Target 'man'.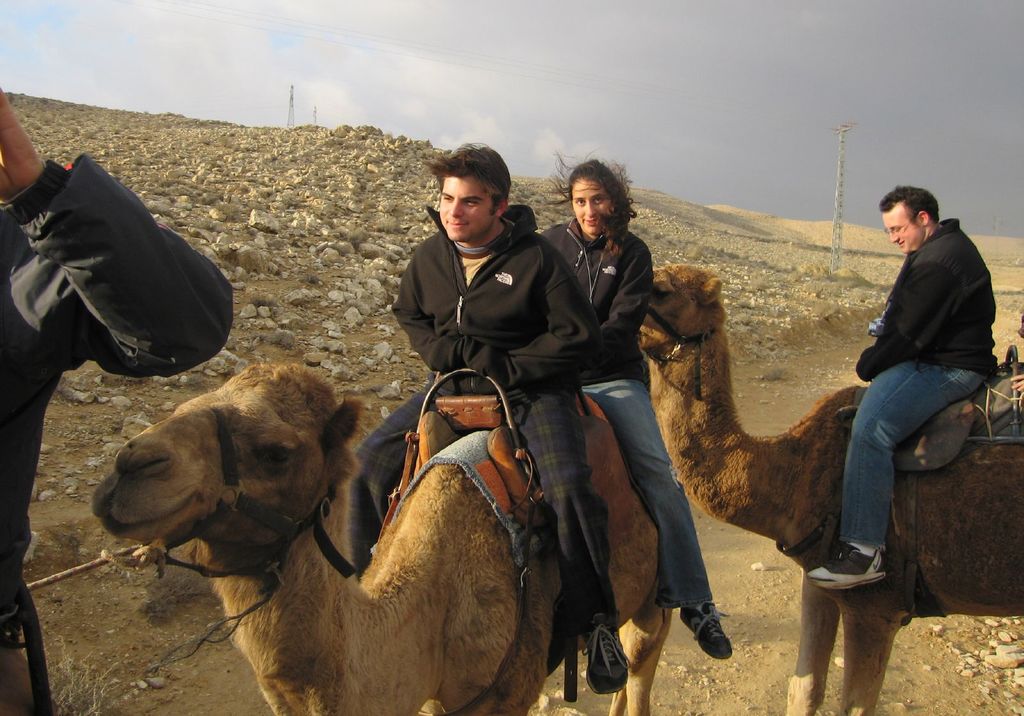
Target region: (0, 90, 236, 715).
